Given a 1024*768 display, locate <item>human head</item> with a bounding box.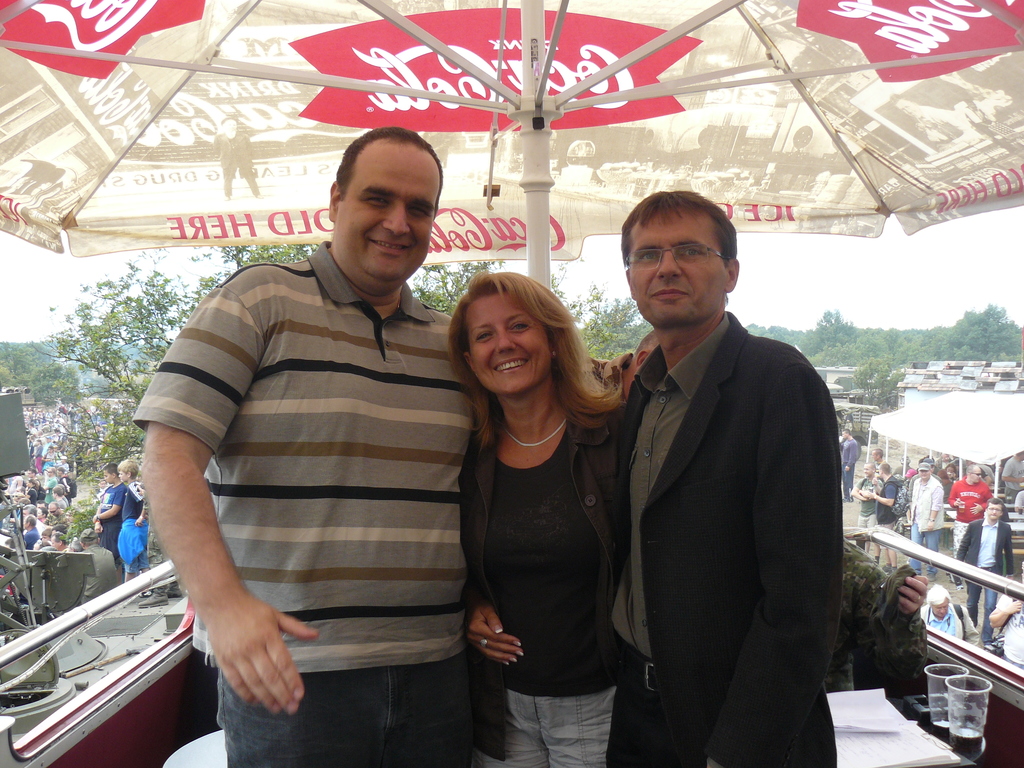
Located: box=[878, 464, 895, 476].
